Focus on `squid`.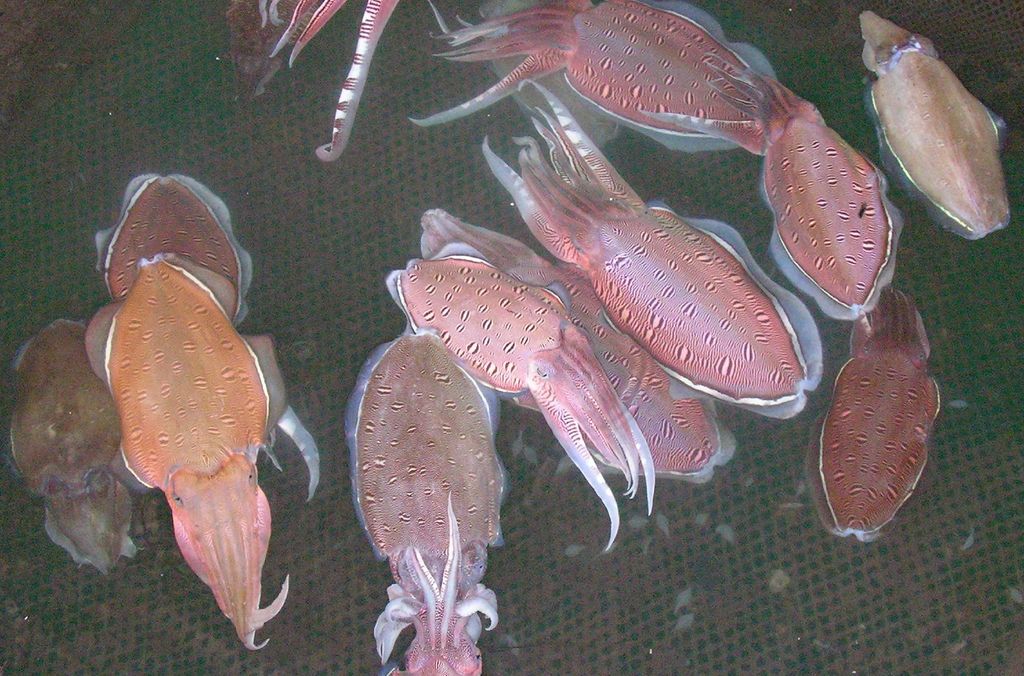
Focused at box=[410, 0, 785, 156].
